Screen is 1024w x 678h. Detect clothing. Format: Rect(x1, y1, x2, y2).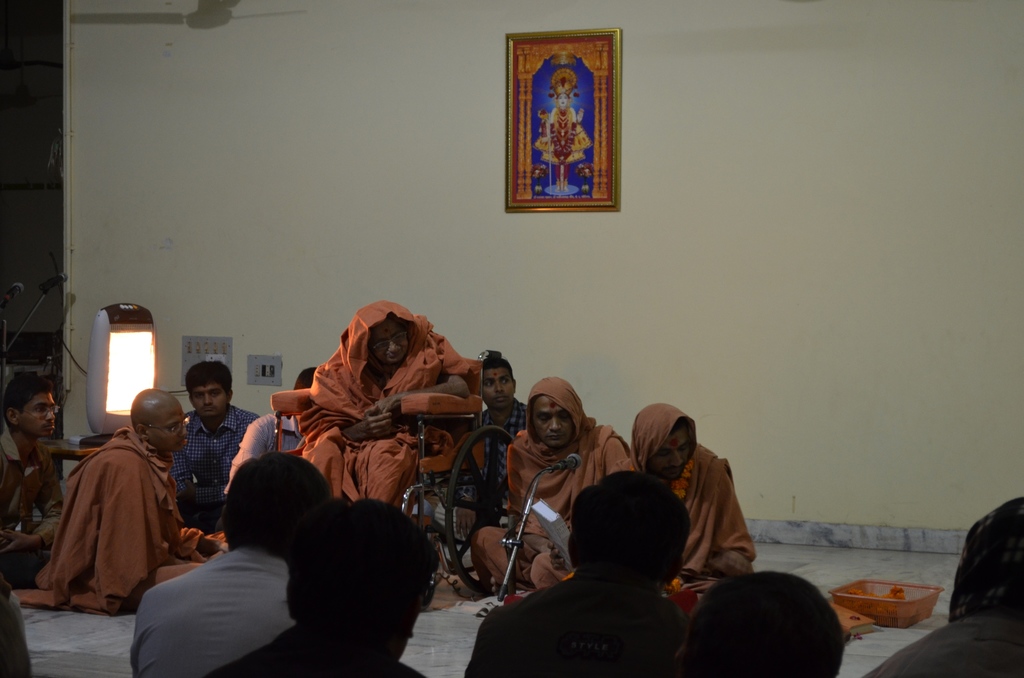
Rect(34, 415, 186, 634).
